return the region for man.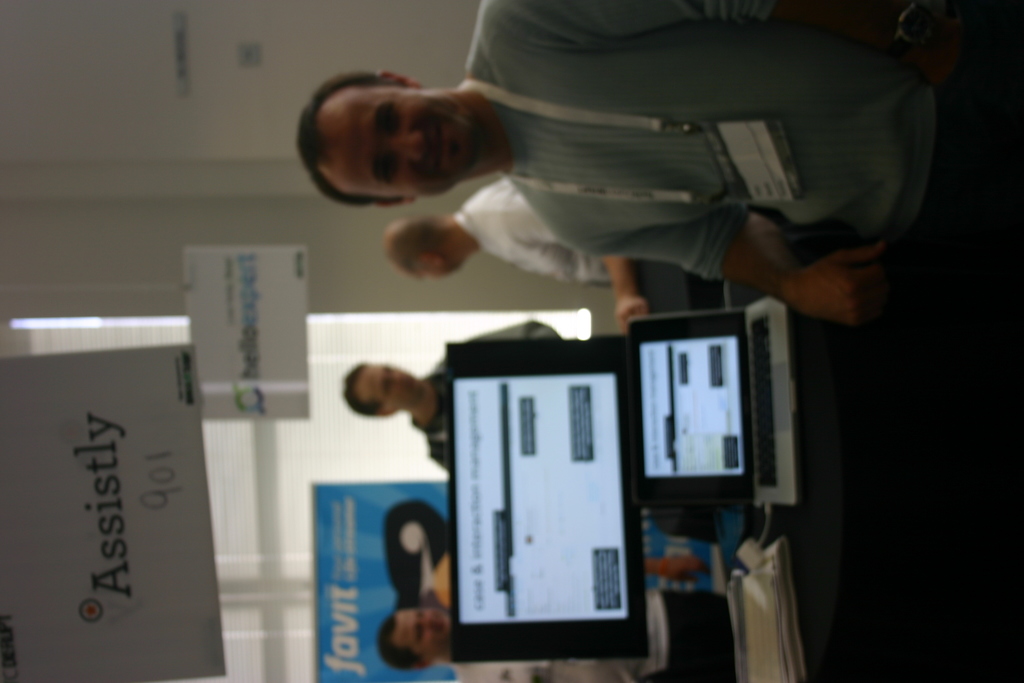
bbox=(383, 180, 796, 313).
